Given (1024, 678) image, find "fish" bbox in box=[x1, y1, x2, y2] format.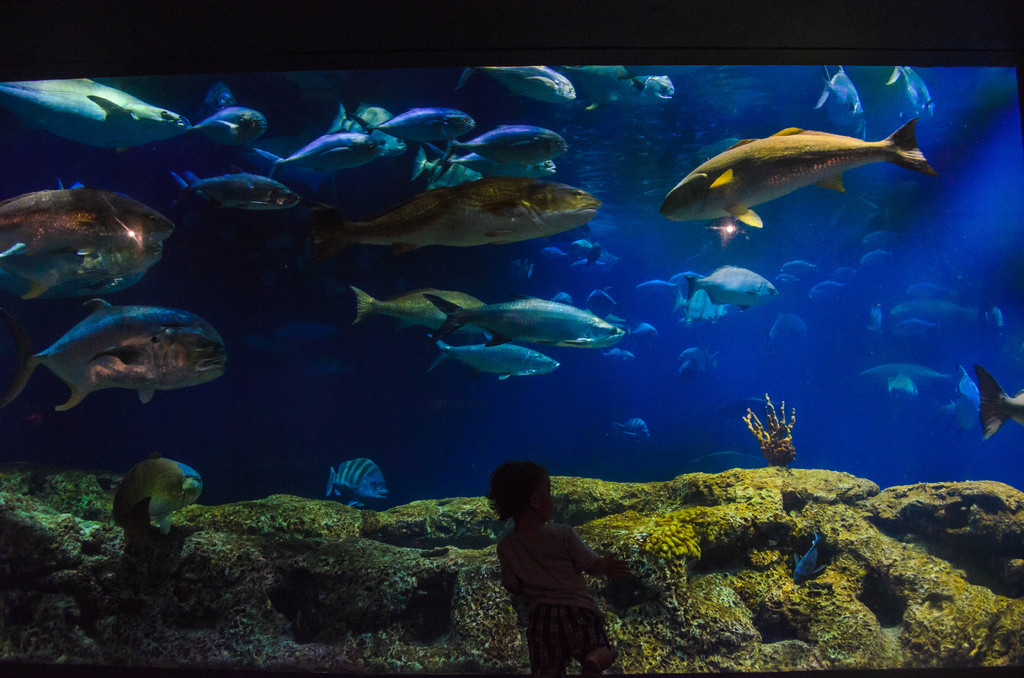
box=[902, 281, 947, 300].
